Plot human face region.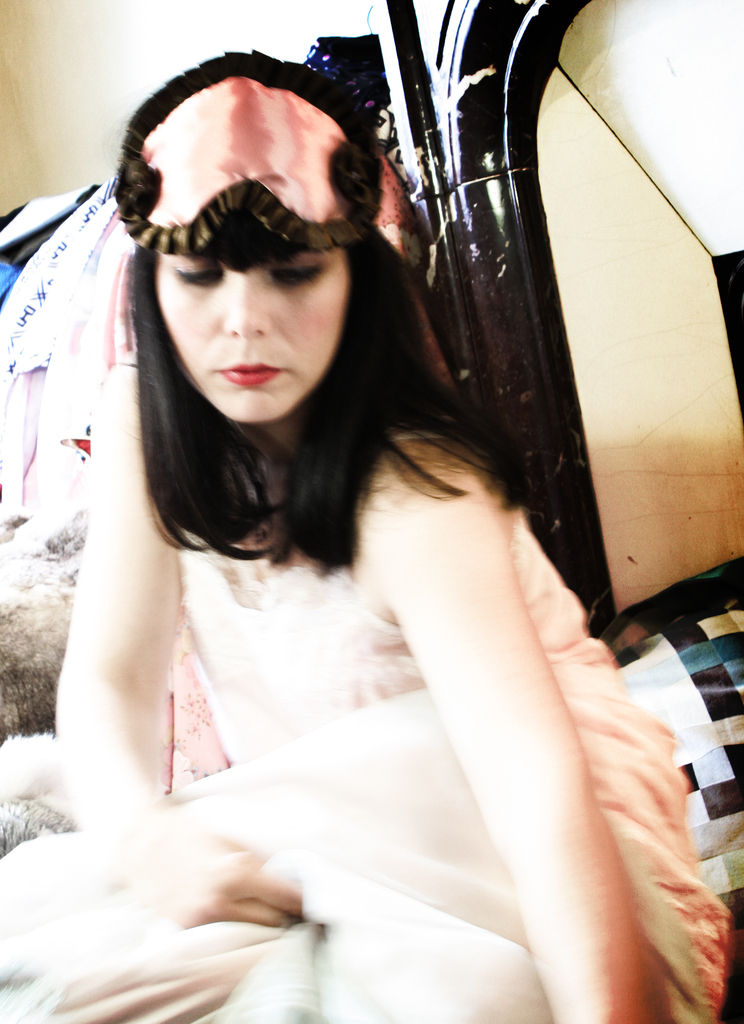
Plotted at x1=155, y1=250, x2=340, y2=421.
